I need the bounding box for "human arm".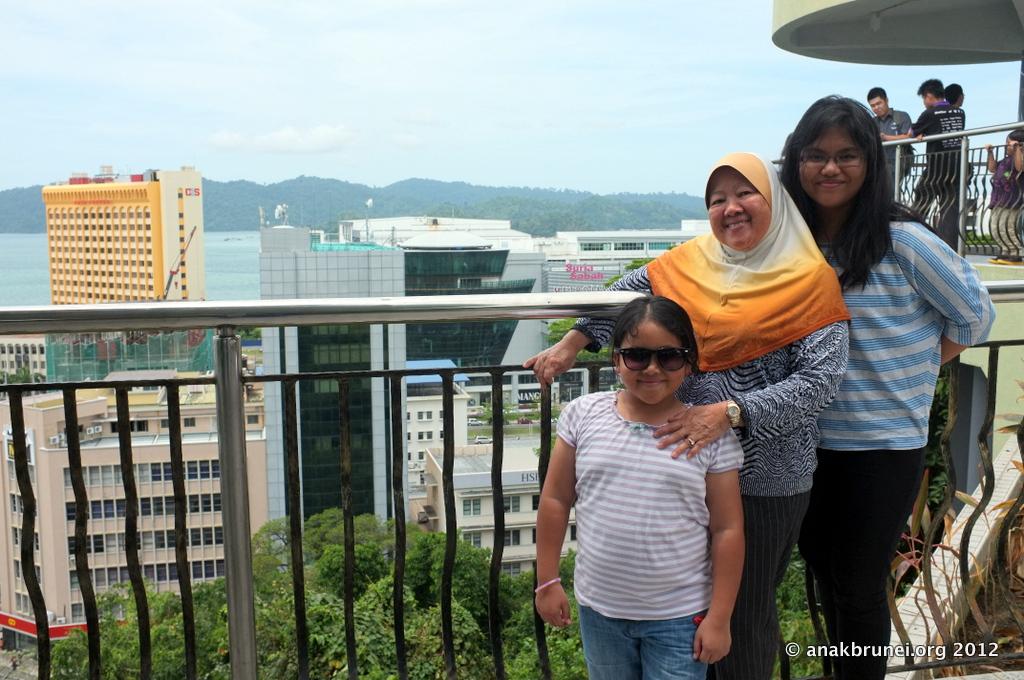
Here it is: 1004 138 1023 183.
